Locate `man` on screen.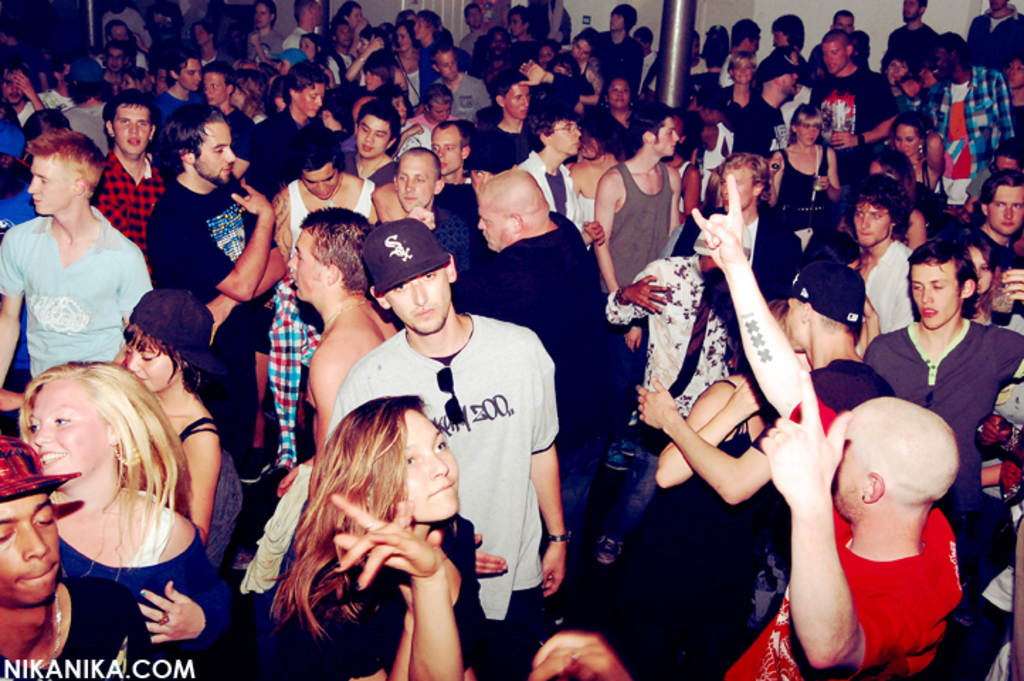
On screen at (x1=477, y1=58, x2=577, y2=159).
